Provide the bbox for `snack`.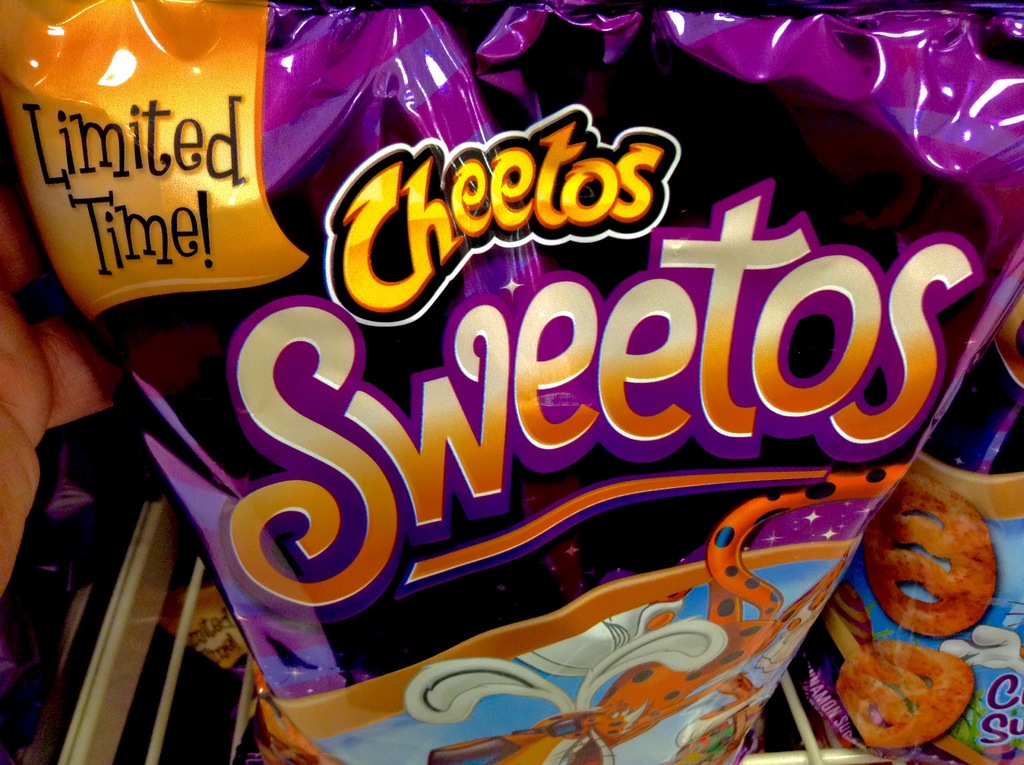
bbox(865, 476, 996, 640).
